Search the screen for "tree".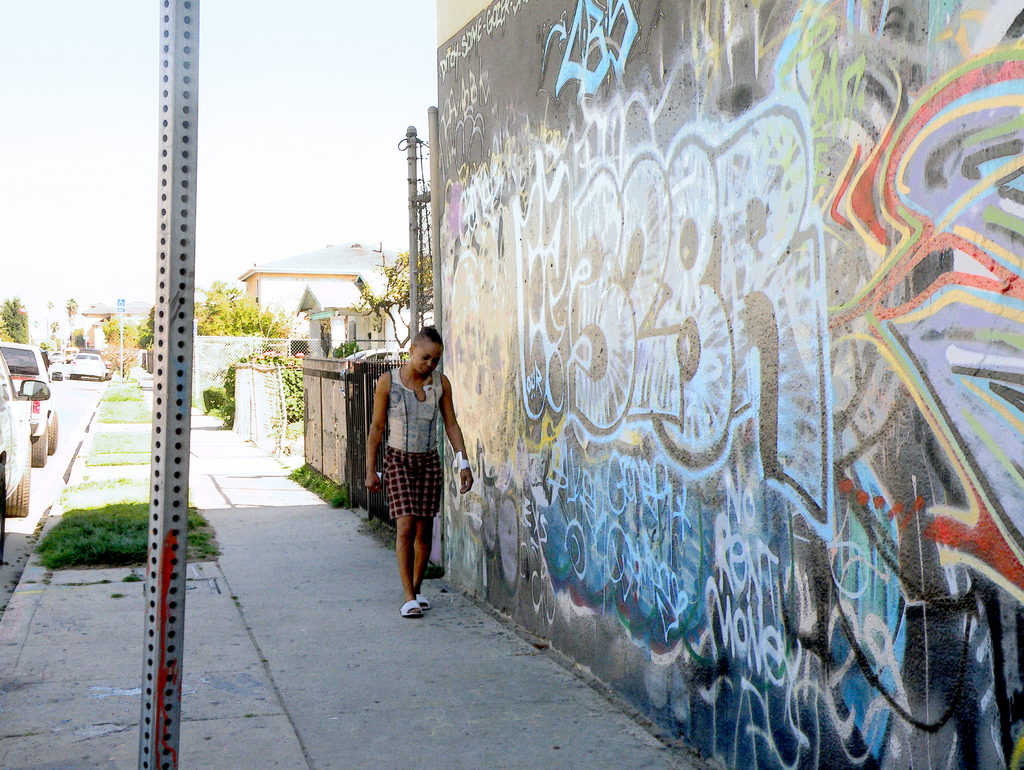
Found at 106/316/148/343.
